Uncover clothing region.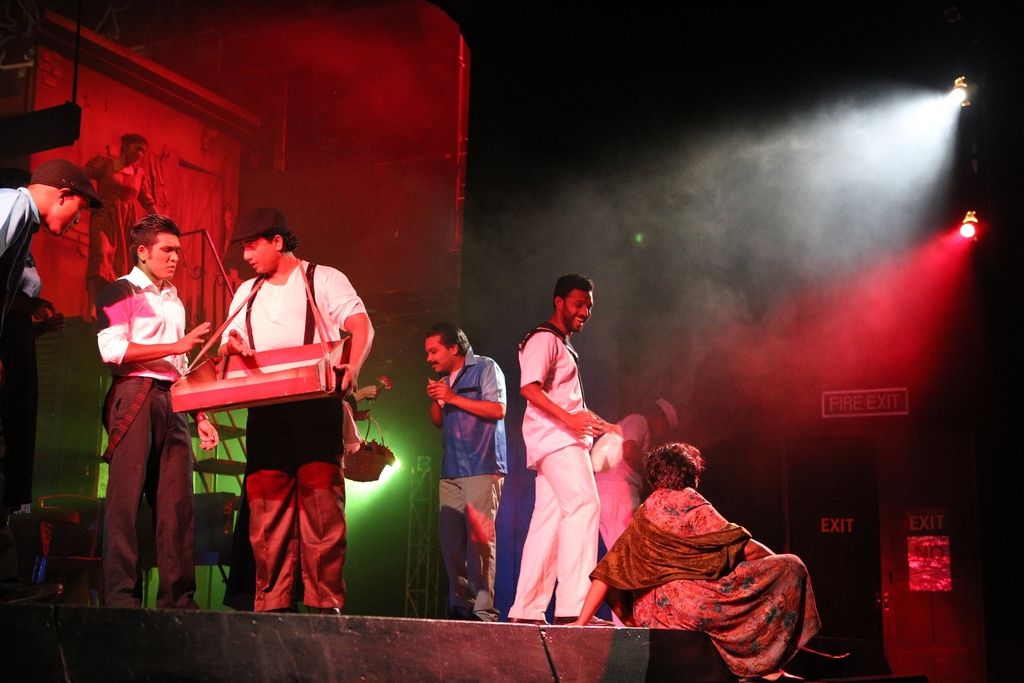
Uncovered: [586,409,648,552].
